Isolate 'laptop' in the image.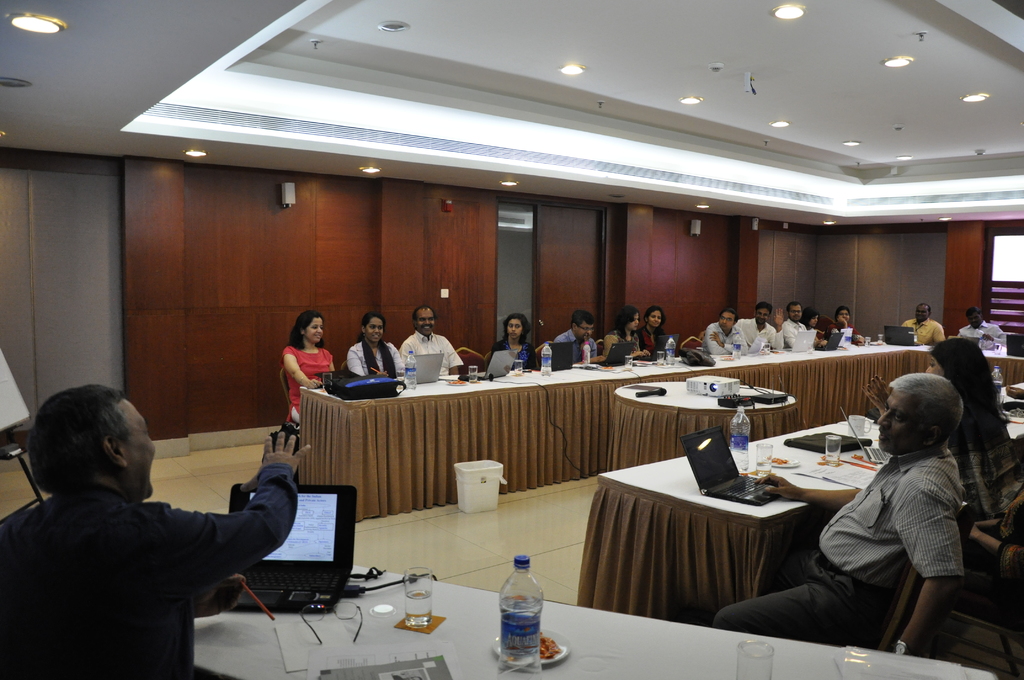
Isolated region: rect(637, 333, 679, 359).
